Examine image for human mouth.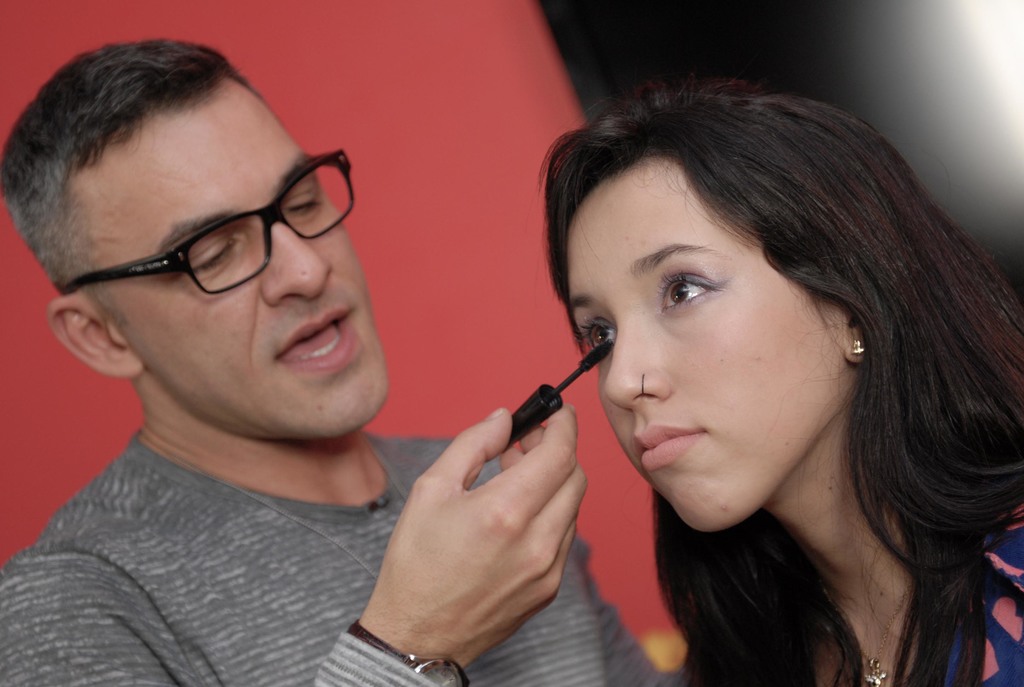
Examination result: region(635, 427, 701, 470).
